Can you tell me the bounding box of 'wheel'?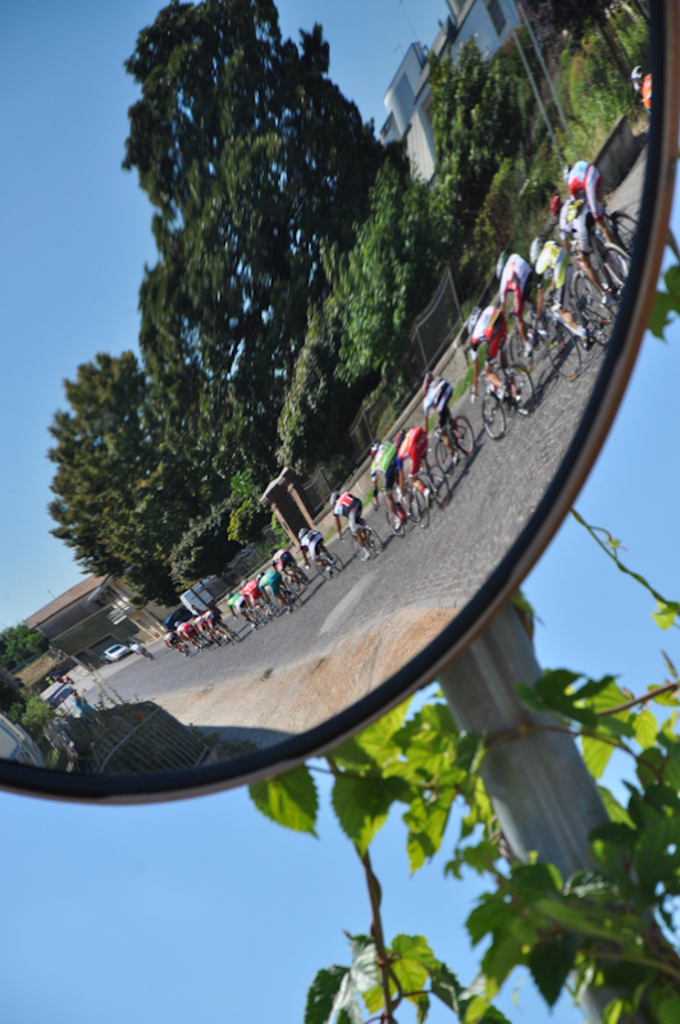
359, 530, 384, 554.
